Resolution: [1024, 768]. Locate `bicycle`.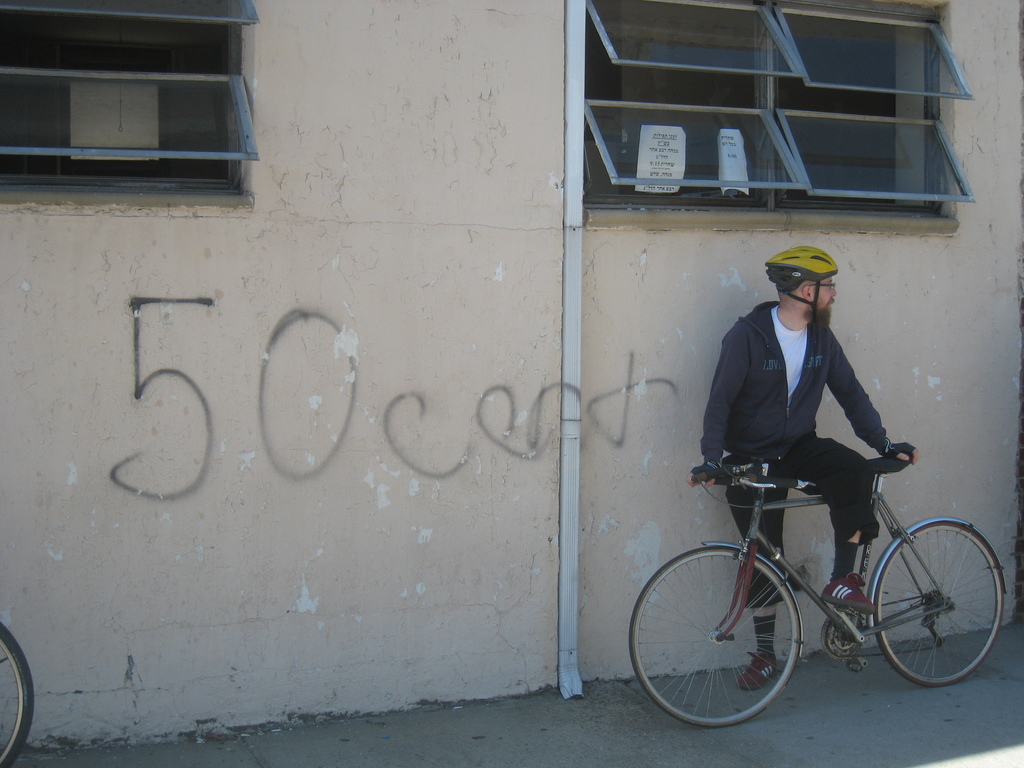
[x1=640, y1=424, x2=1002, y2=732].
